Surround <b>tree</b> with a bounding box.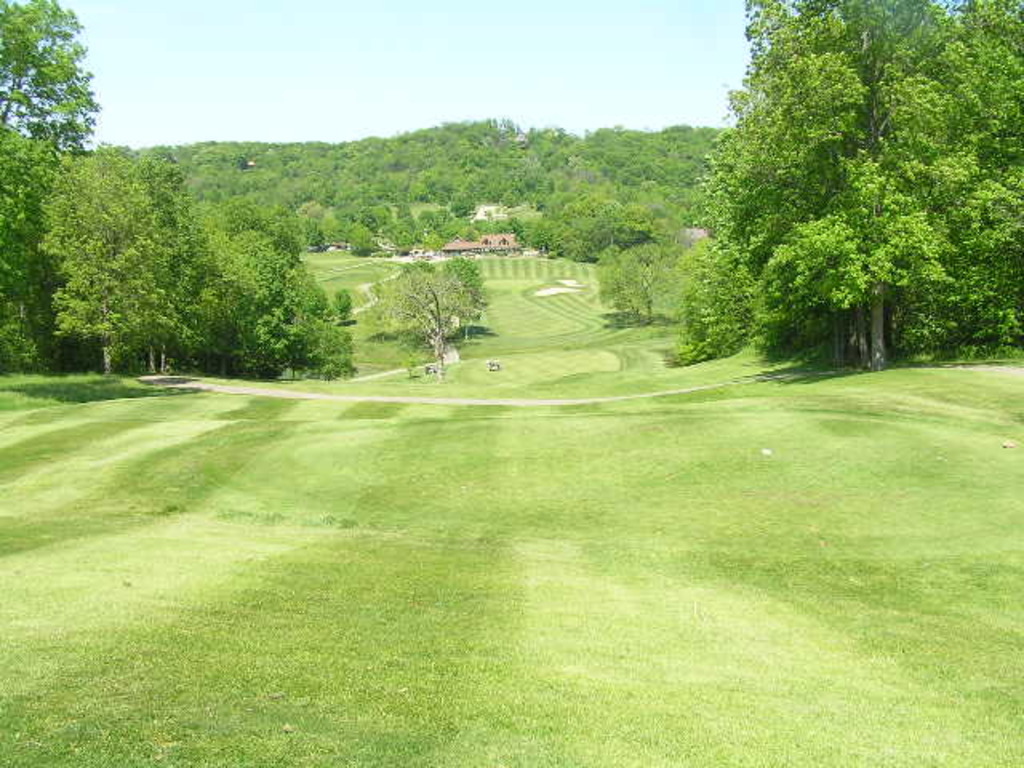
detection(682, 29, 992, 382).
